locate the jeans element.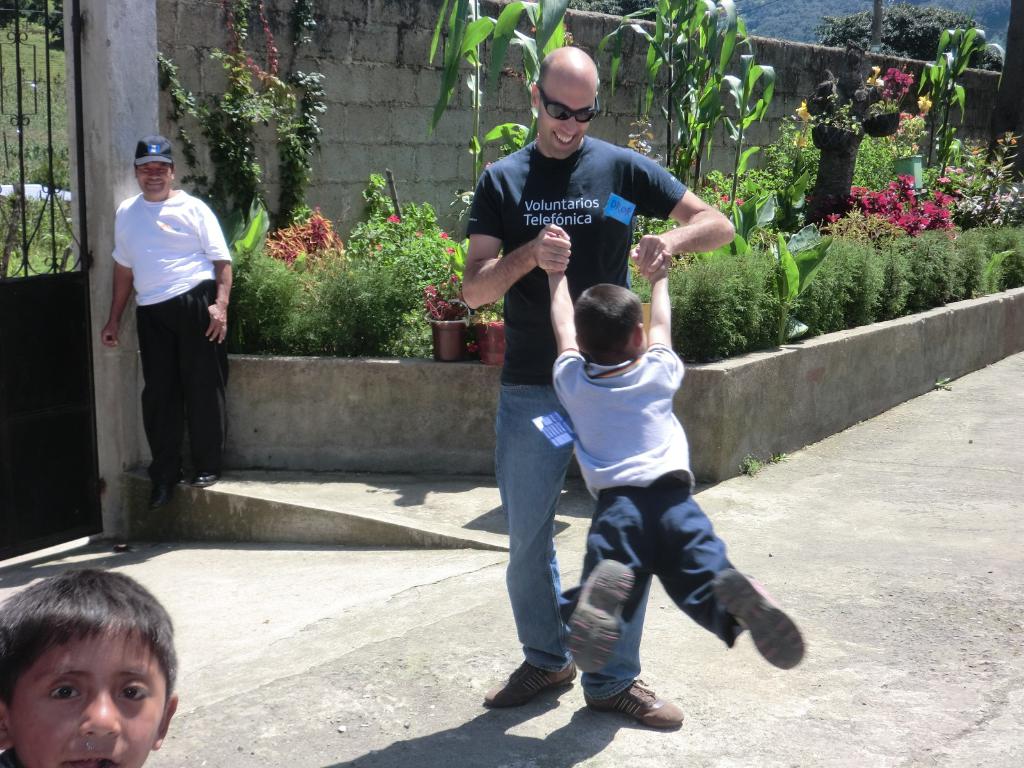
Element bbox: (left=494, top=380, right=652, bottom=700).
